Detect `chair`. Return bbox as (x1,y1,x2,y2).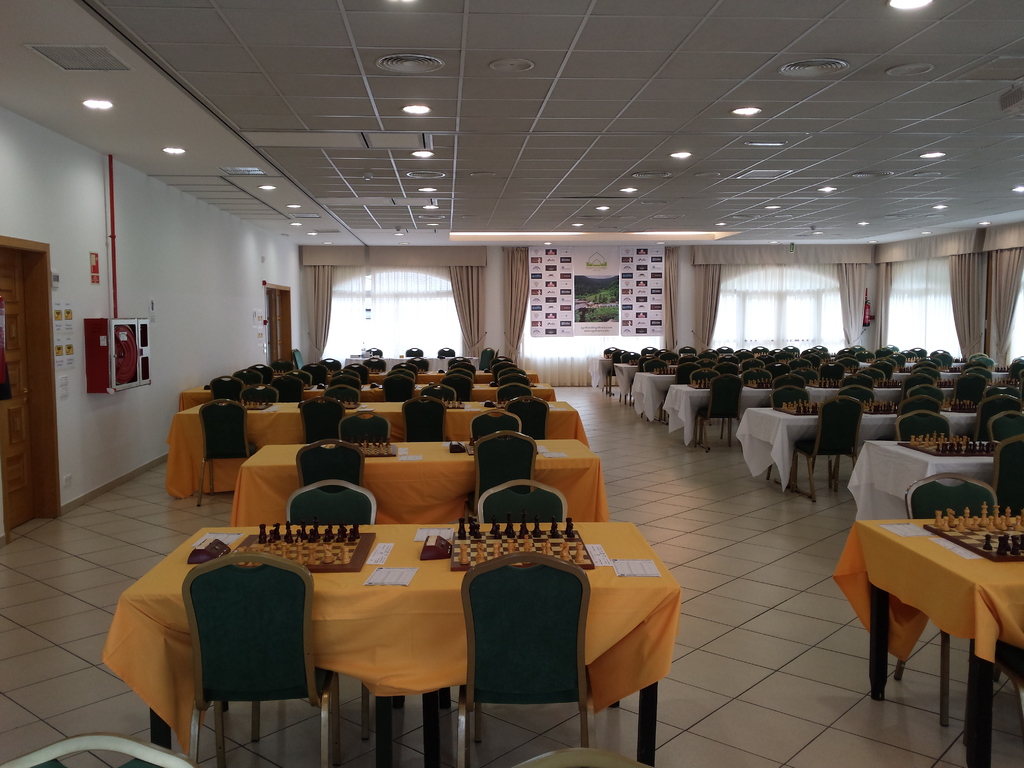
(297,438,365,484).
